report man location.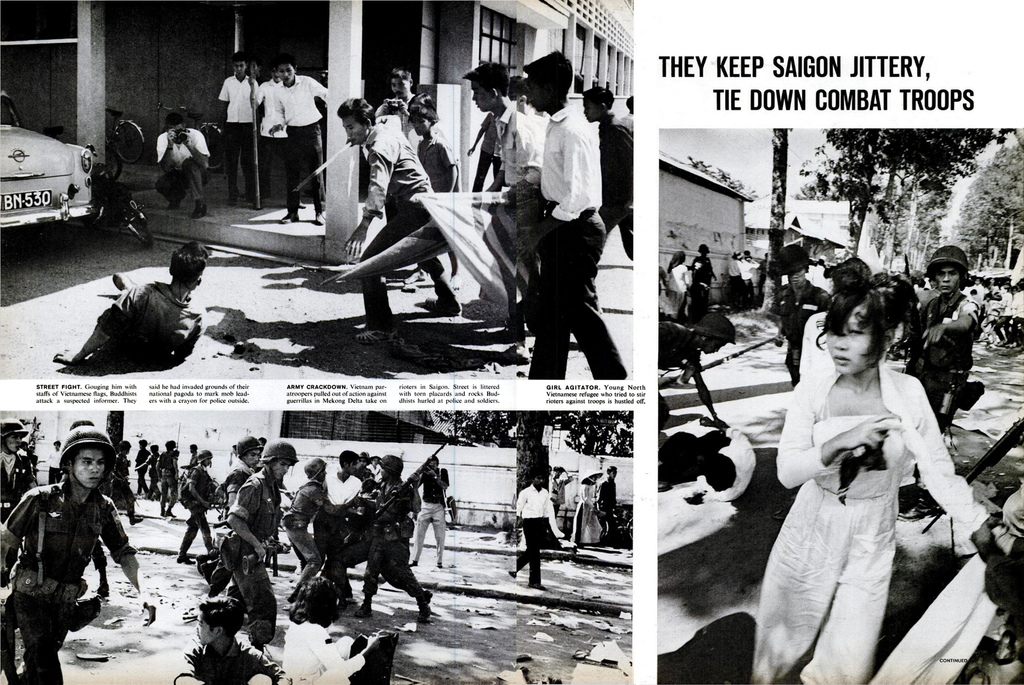
Report: 365, 67, 426, 158.
